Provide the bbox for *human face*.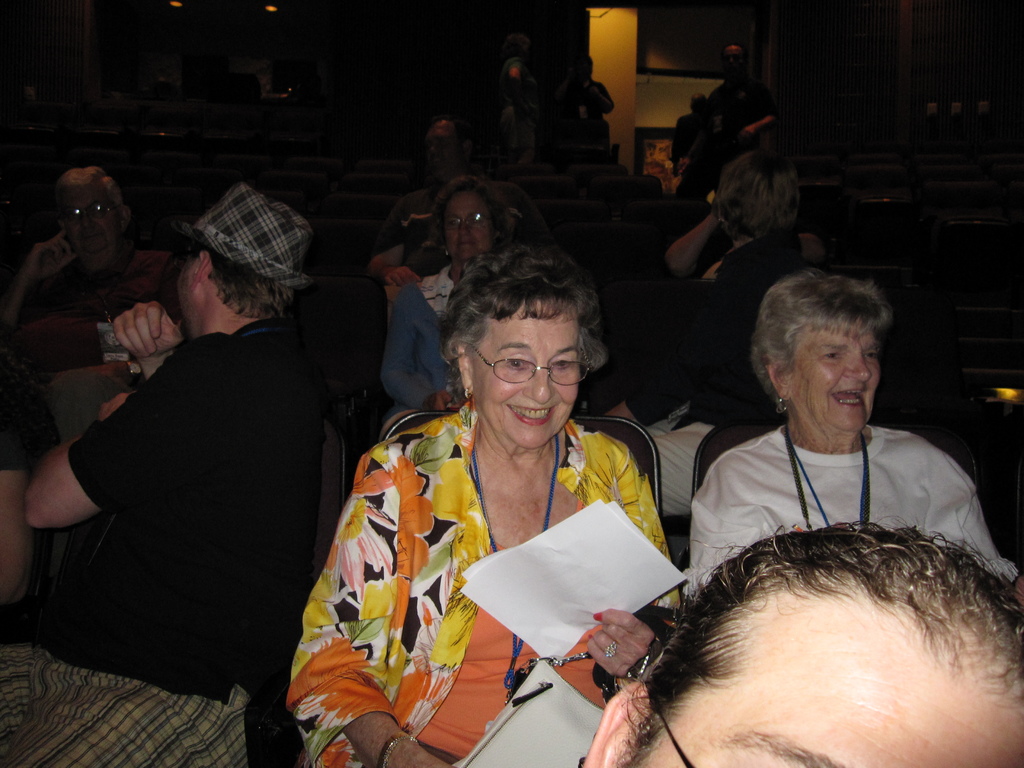
(x1=797, y1=329, x2=877, y2=435).
